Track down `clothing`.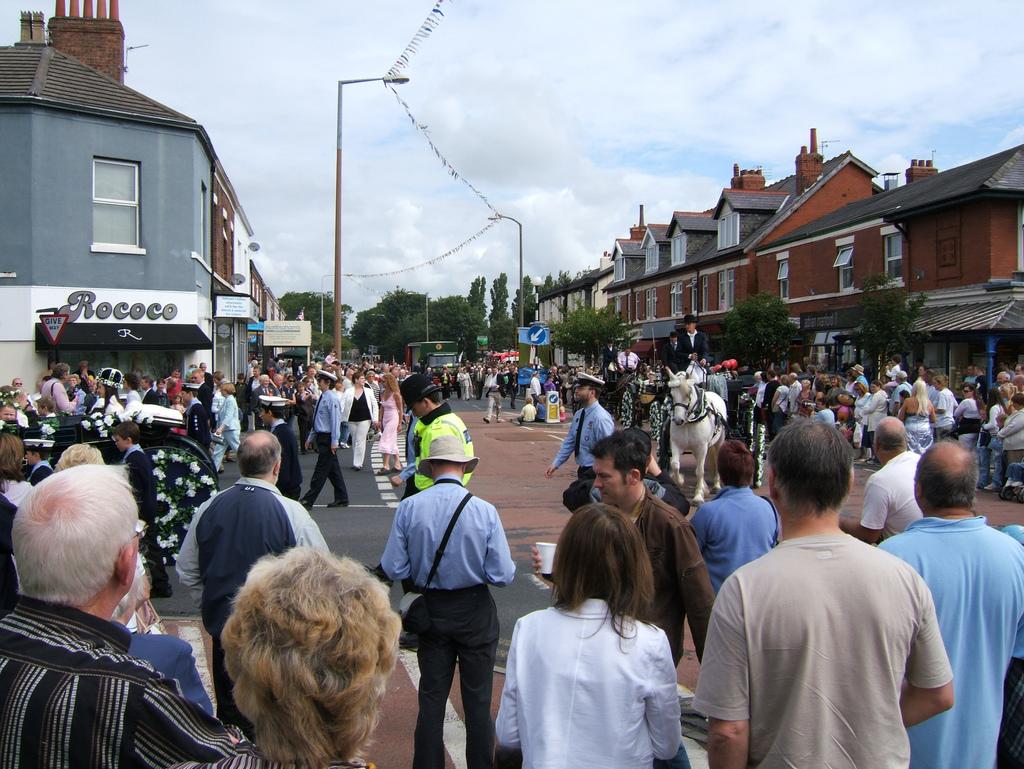
Tracked to 961/373/977/382.
